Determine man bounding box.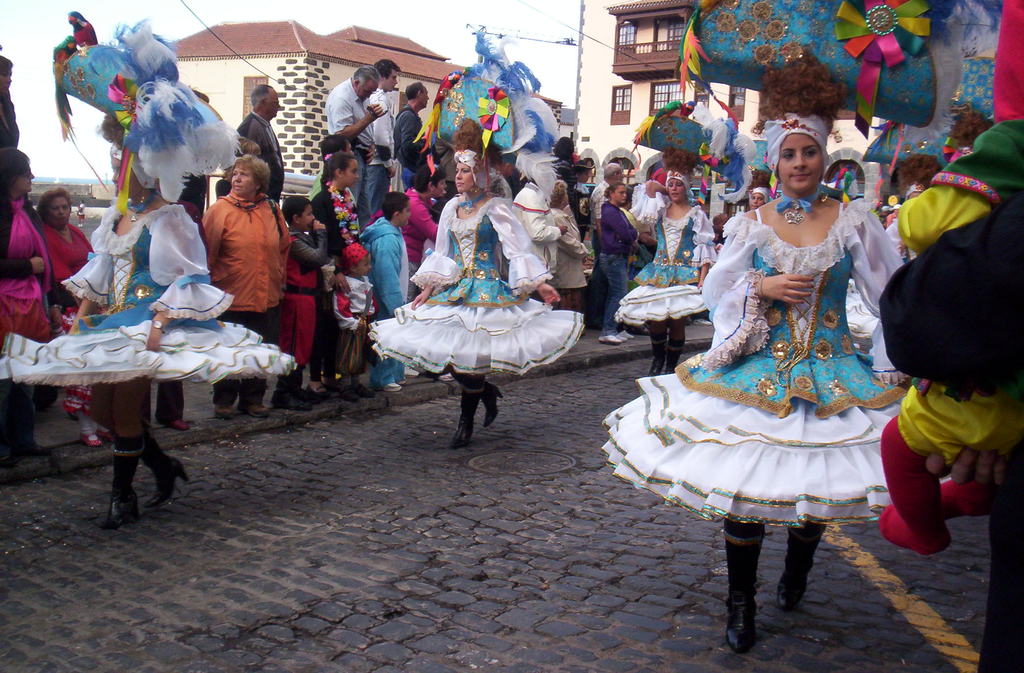
Determined: 324/66/388/227.
